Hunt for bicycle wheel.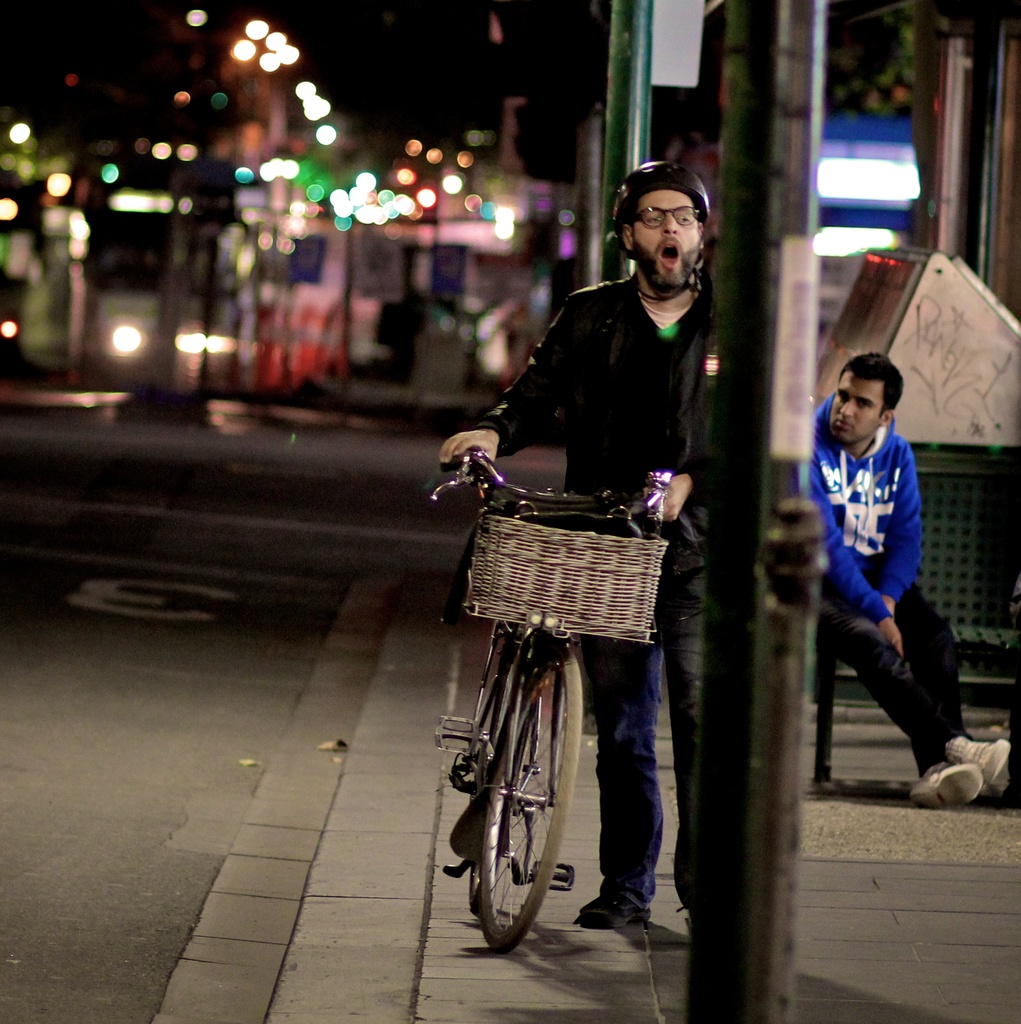
Hunted down at rect(480, 651, 583, 949).
